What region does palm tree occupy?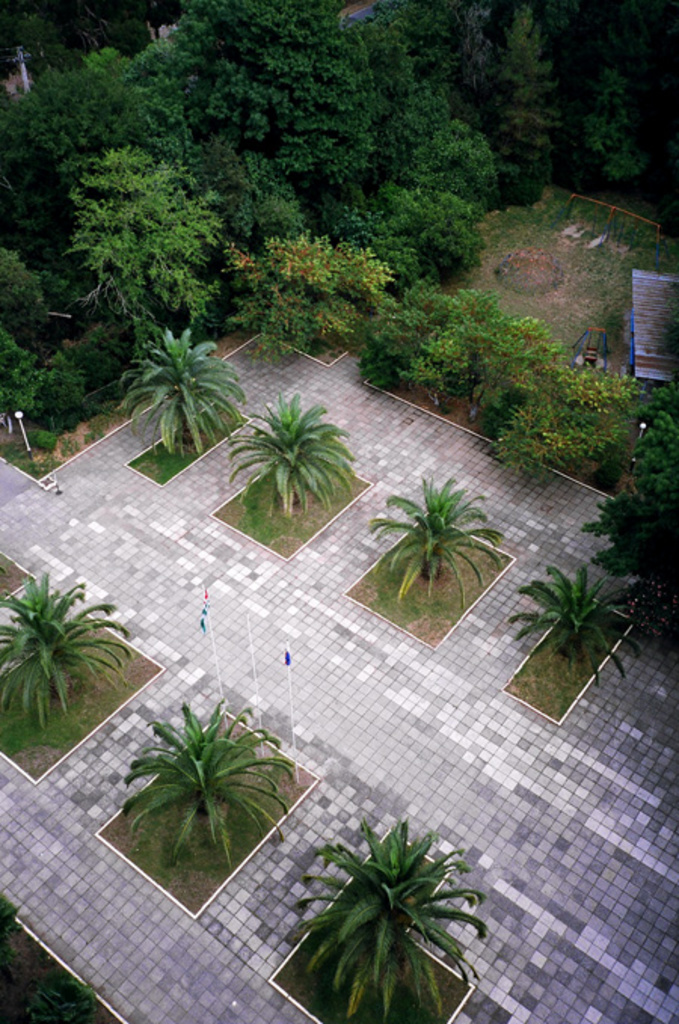
select_region(213, 397, 349, 525).
